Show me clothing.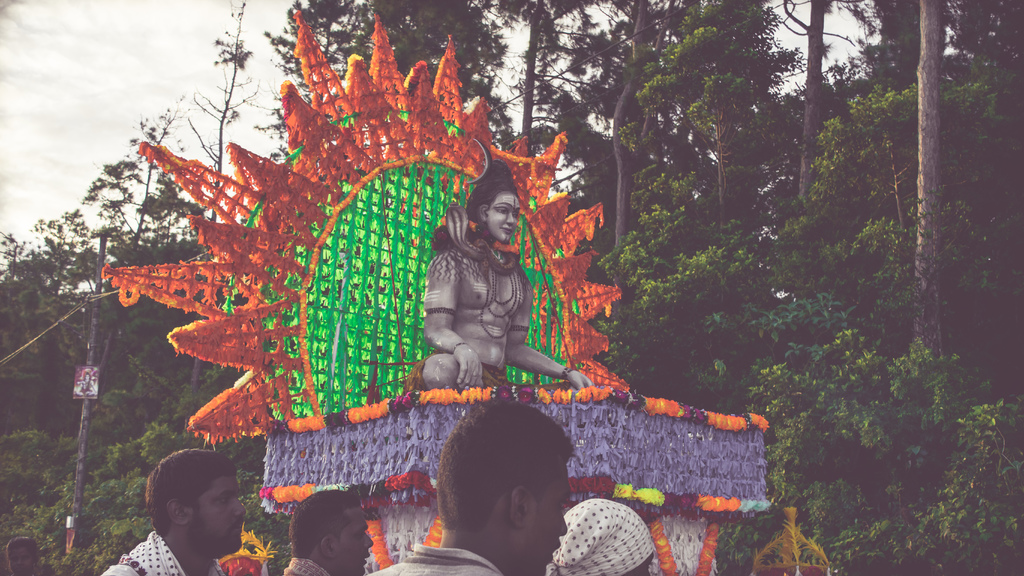
clothing is here: {"left": 95, "top": 529, "right": 227, "bottom": 575}.
